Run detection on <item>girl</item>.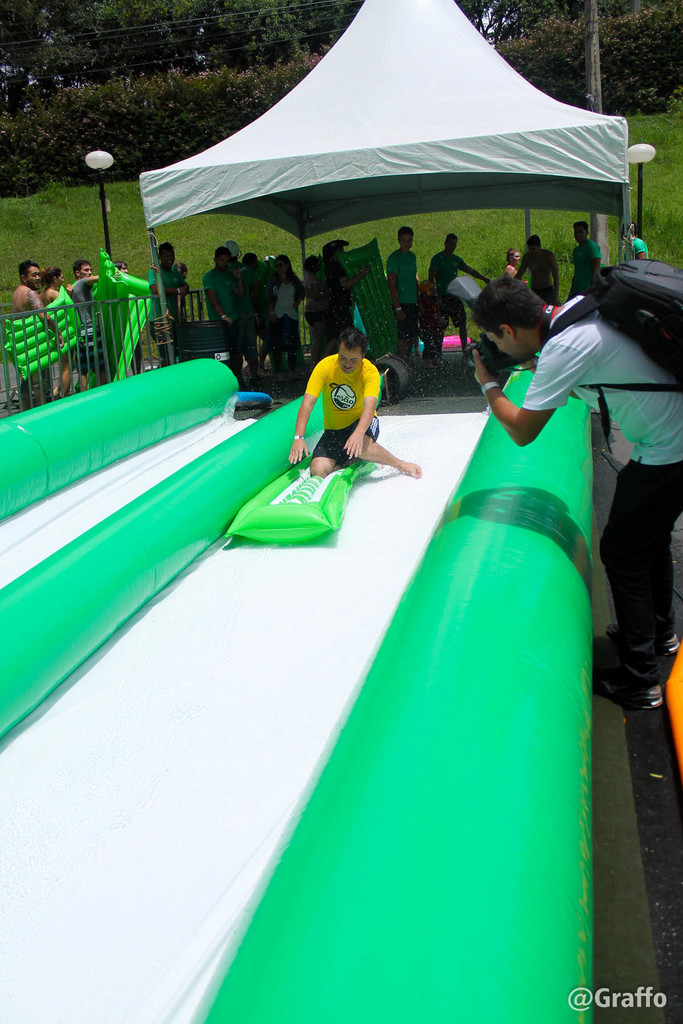
Result: 37:273:82:397.
